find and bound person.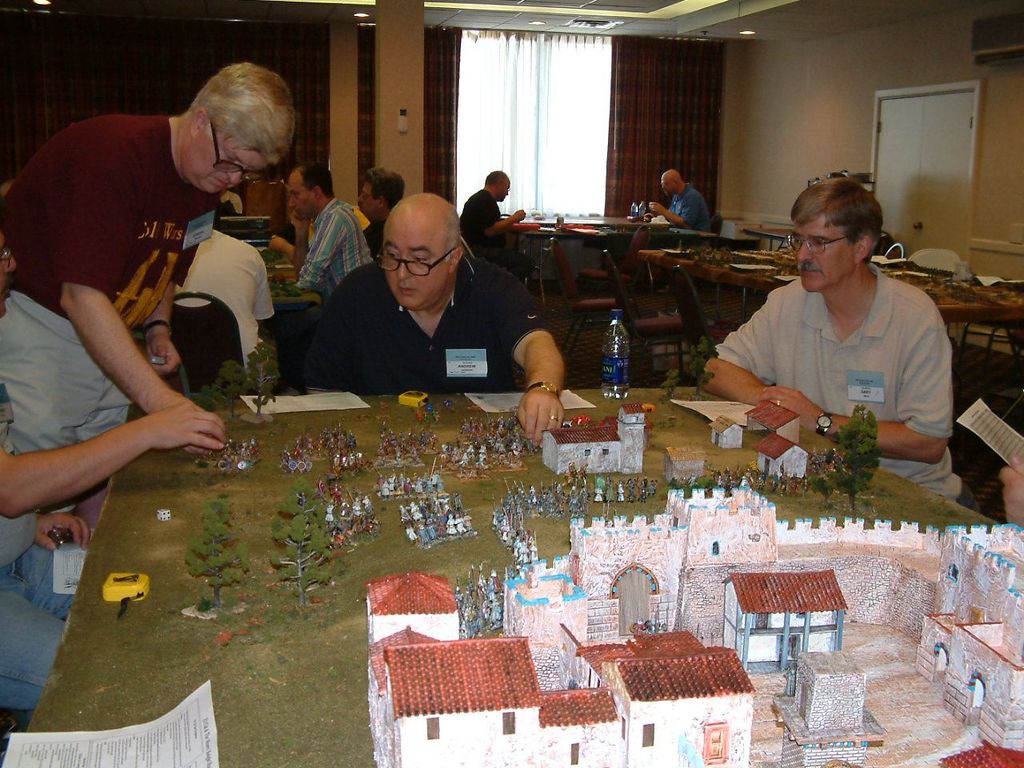
Bound: pyautogui.locateOnScreen(300, 192, 568, 450).
